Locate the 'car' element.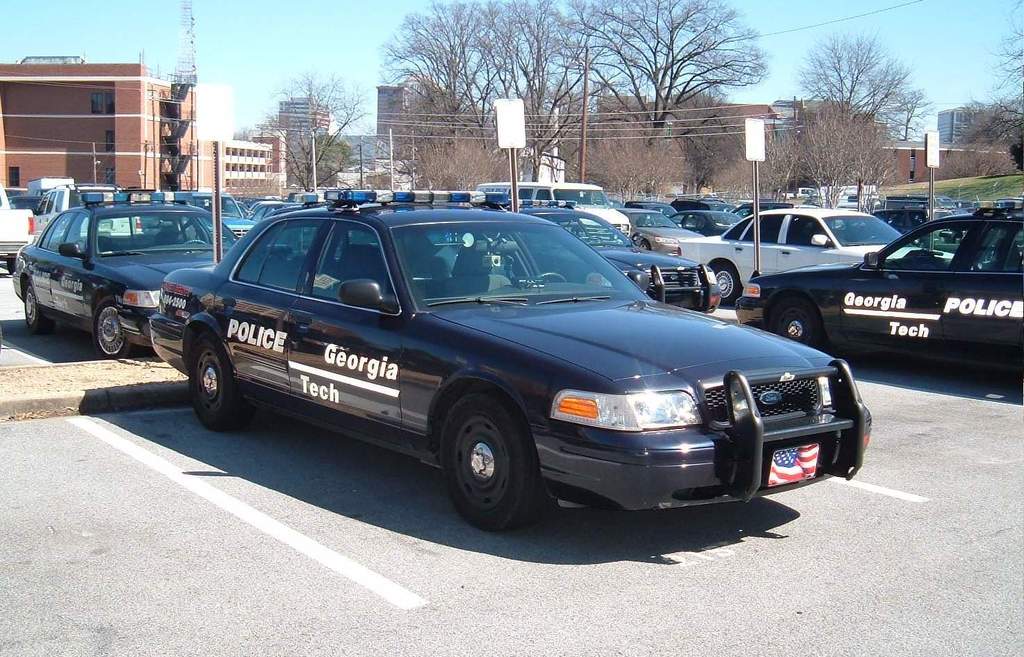
Element bbox: l=150, t=200, r=818, b=521.
